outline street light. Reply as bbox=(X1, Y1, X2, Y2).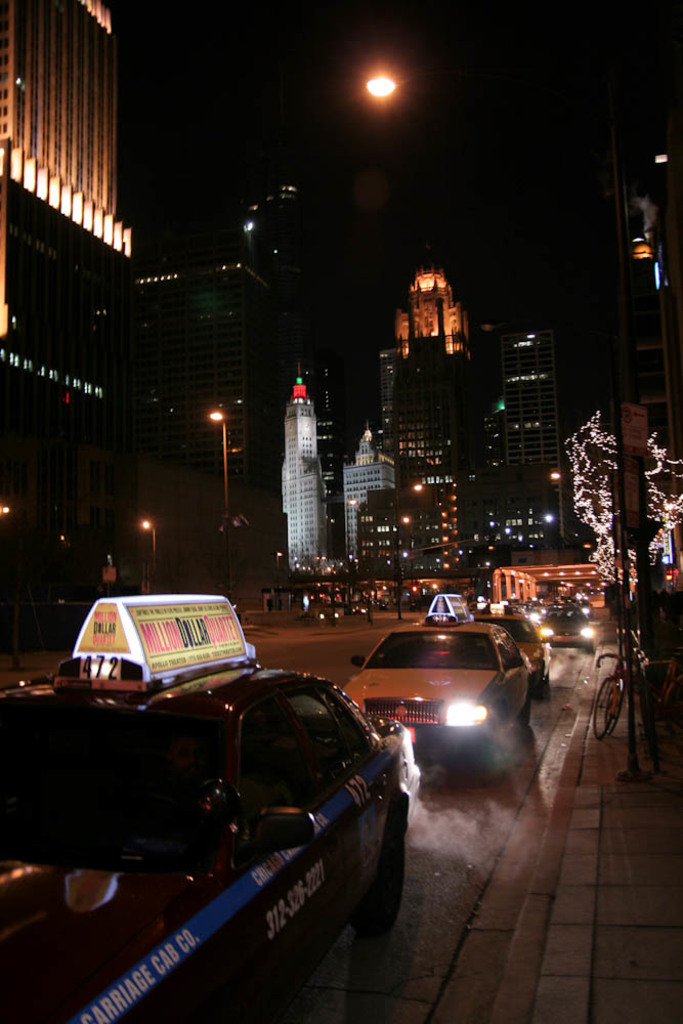
bbox=(404, 478, 427, 604).
